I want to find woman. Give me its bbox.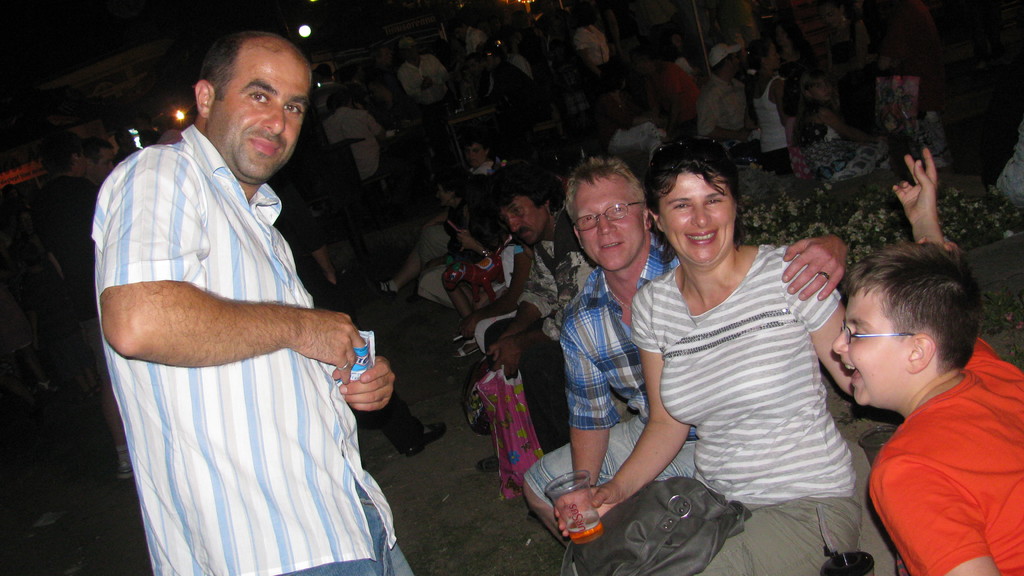
[546,140,888,575].
